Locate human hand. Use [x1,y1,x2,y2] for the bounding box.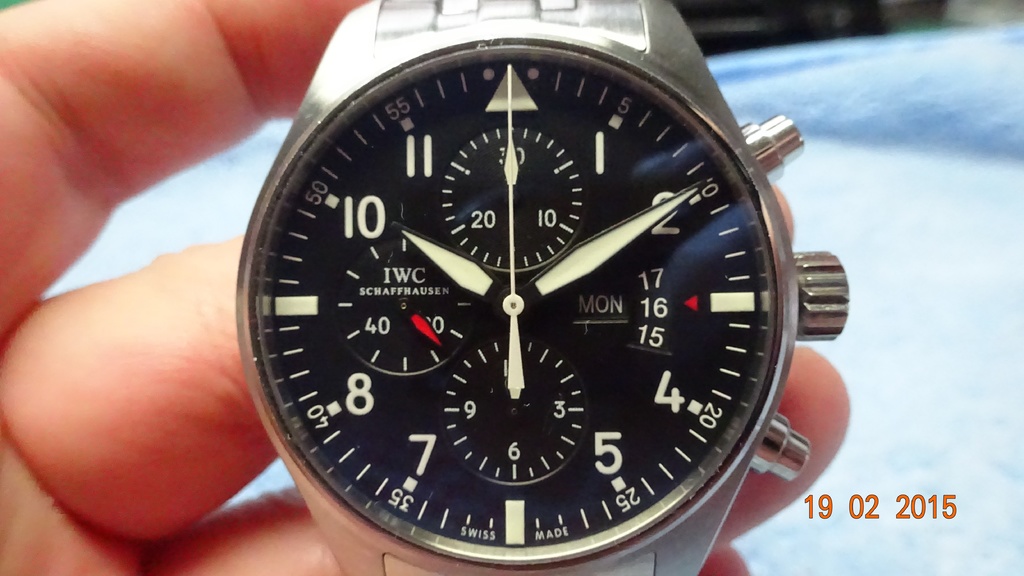
[0,0,855,575].
